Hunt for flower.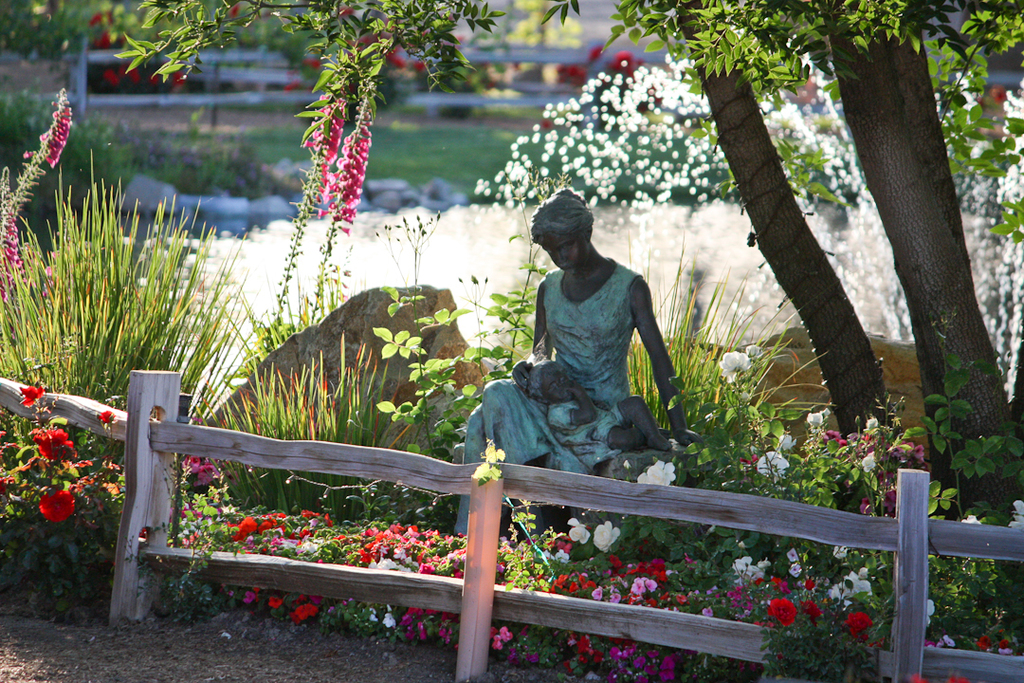
Hunted down at [567,516,591,548].
